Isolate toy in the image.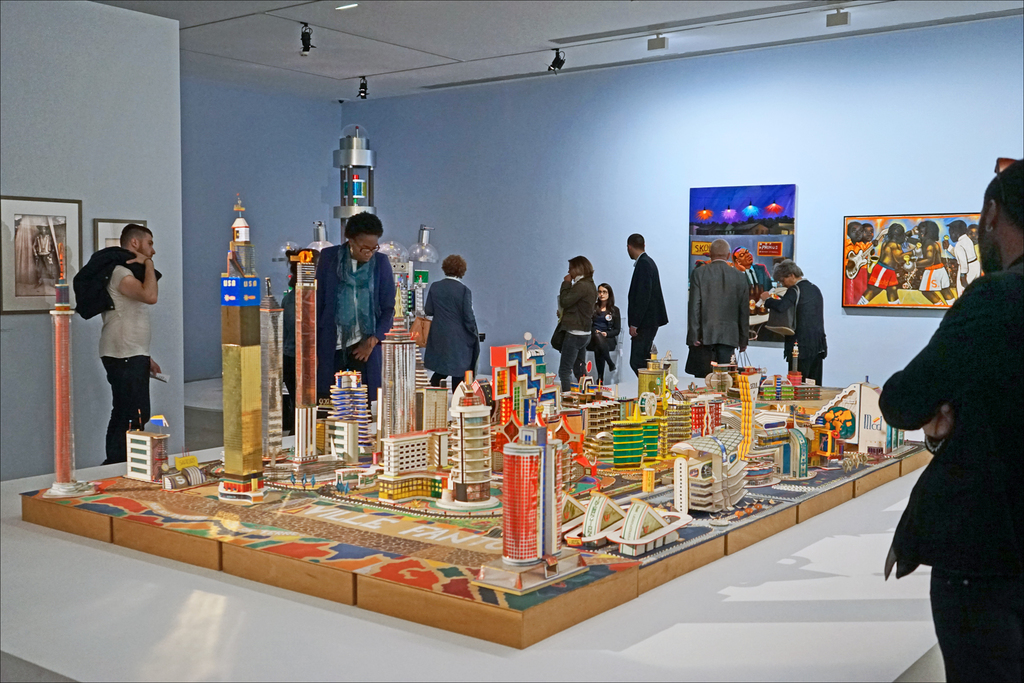
Isolated region: <box>276,126,436,327</box>.
